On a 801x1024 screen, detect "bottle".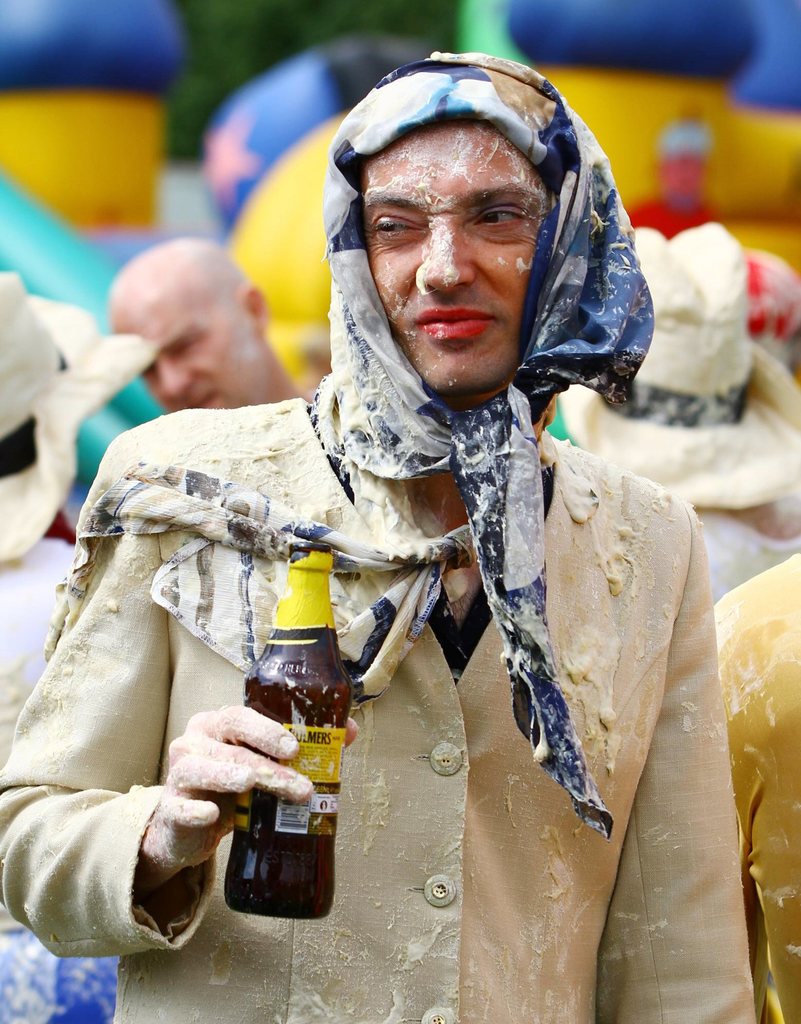
<box>243,536,357,902</box>.
